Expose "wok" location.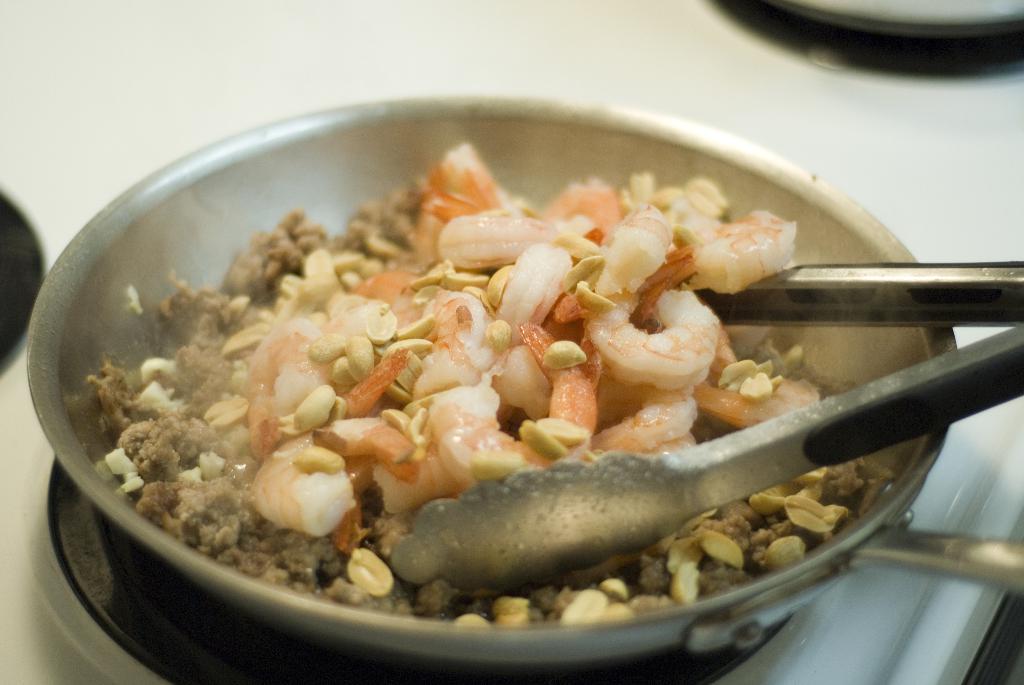
Exposed at <region>10, 86, 1023, 684</region>.
